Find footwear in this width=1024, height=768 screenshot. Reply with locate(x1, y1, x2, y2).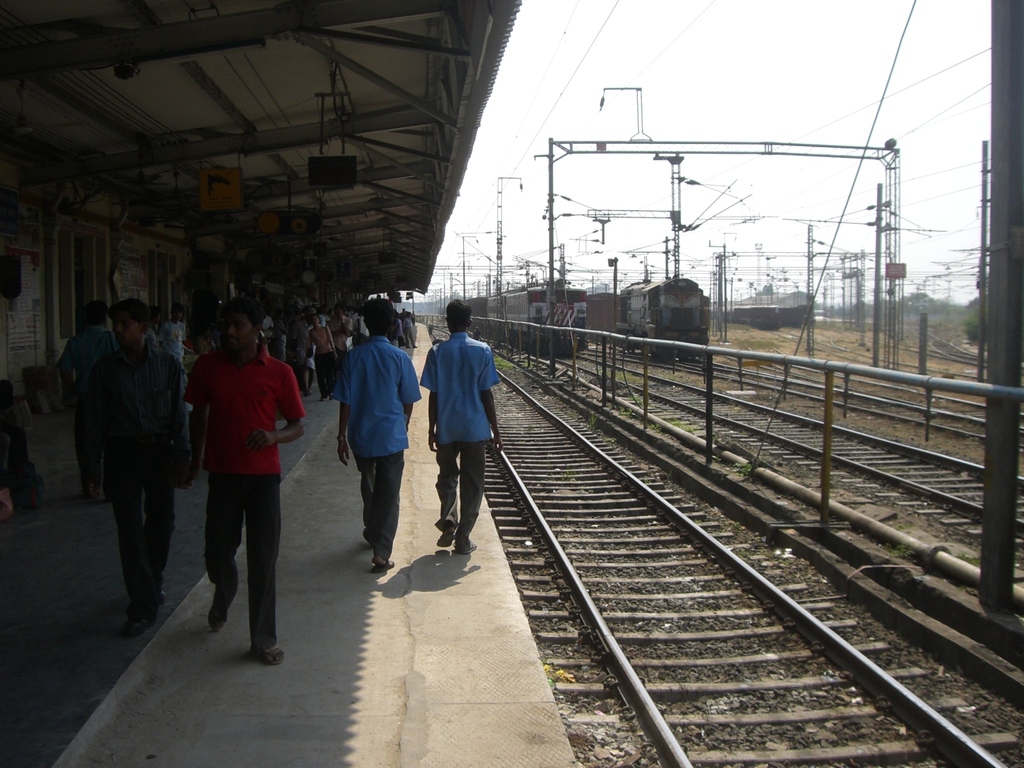
locate(438, 530, 458, 548).
